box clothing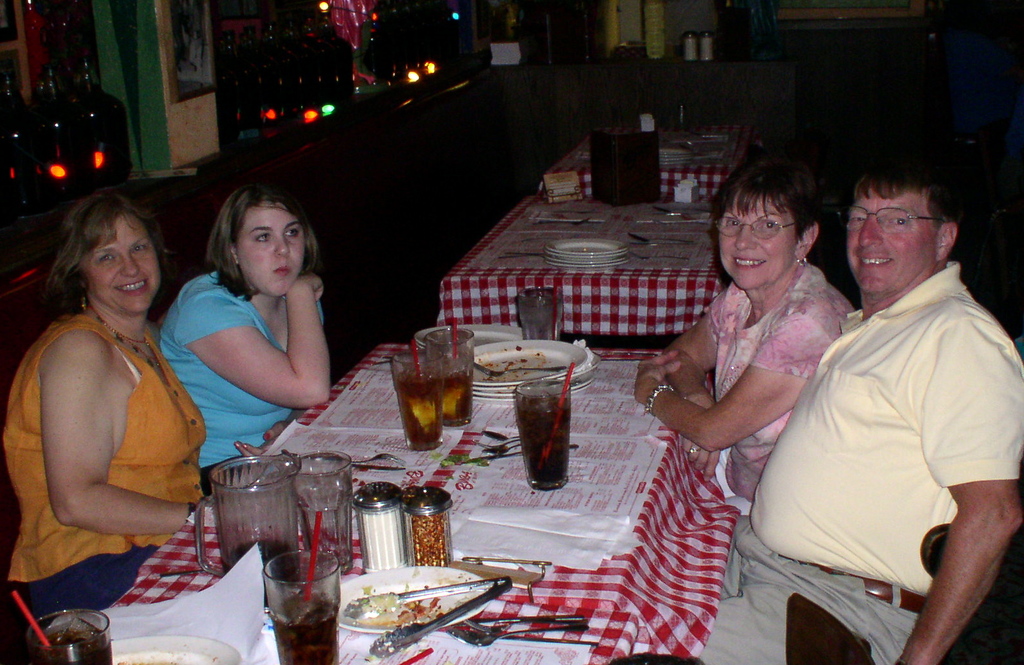
(left=696, top=258, right=1023, bottom=664)
